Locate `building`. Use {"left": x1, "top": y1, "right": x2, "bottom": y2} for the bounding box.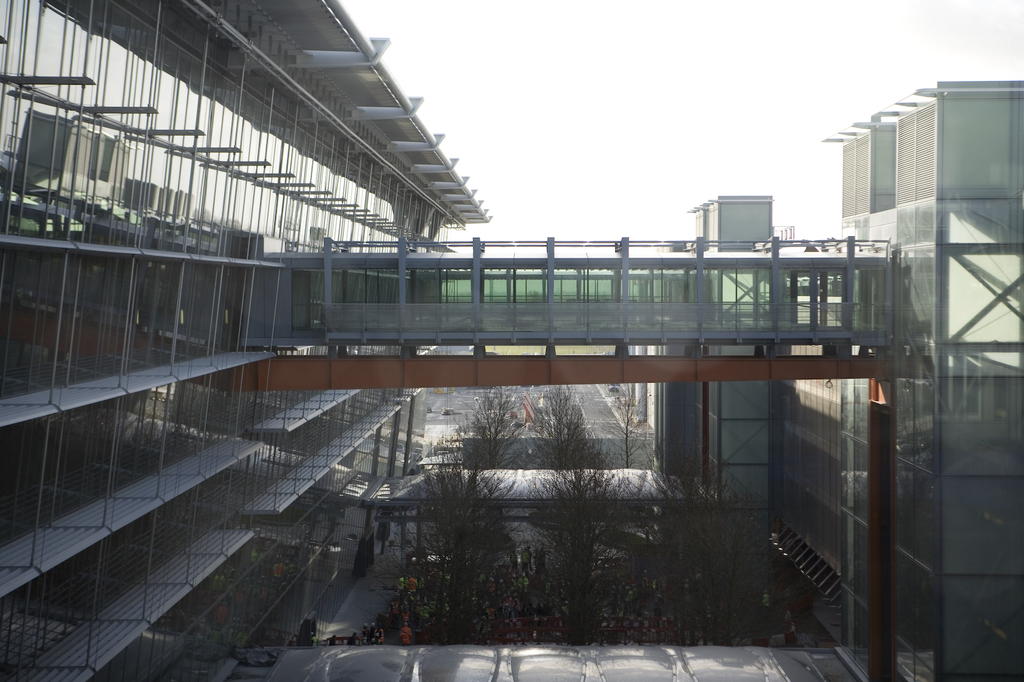
{"left": 0, "top": 0, "right": 493, "bottom": 681}.
